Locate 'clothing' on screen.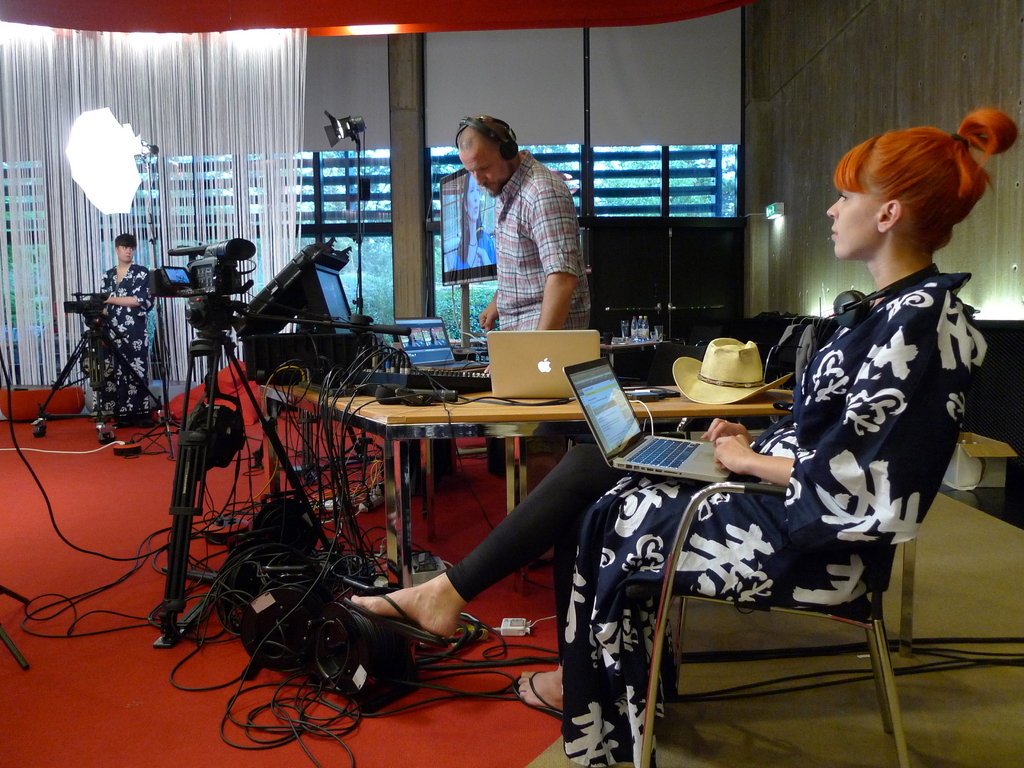
On screen at 444,259,990,767.
